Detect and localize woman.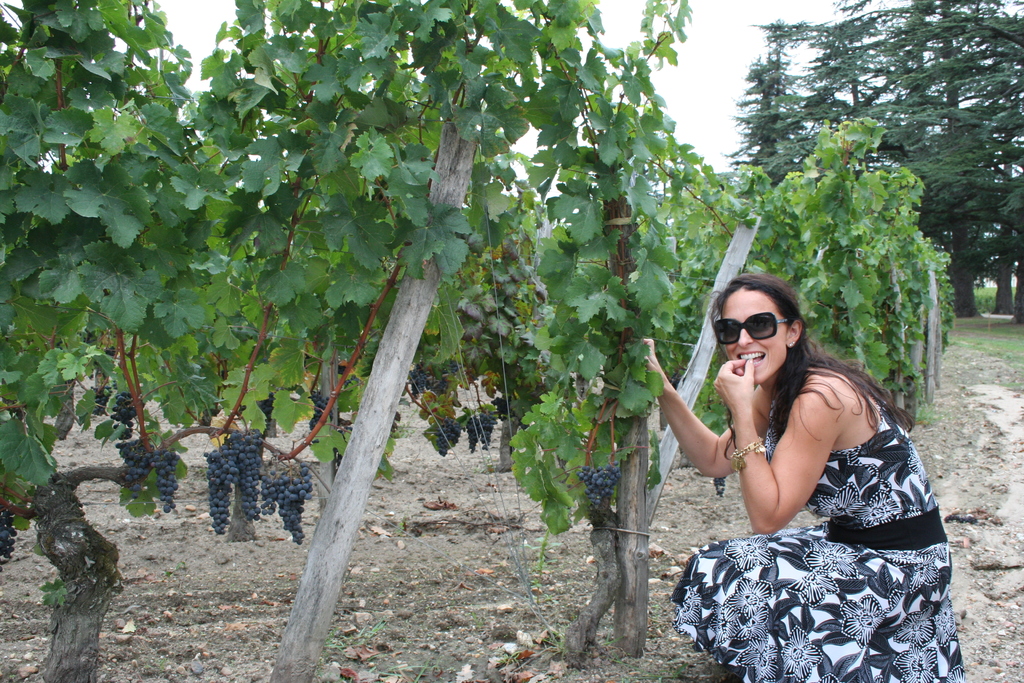
Localized at l=664, t=253, r=946, b=670.
